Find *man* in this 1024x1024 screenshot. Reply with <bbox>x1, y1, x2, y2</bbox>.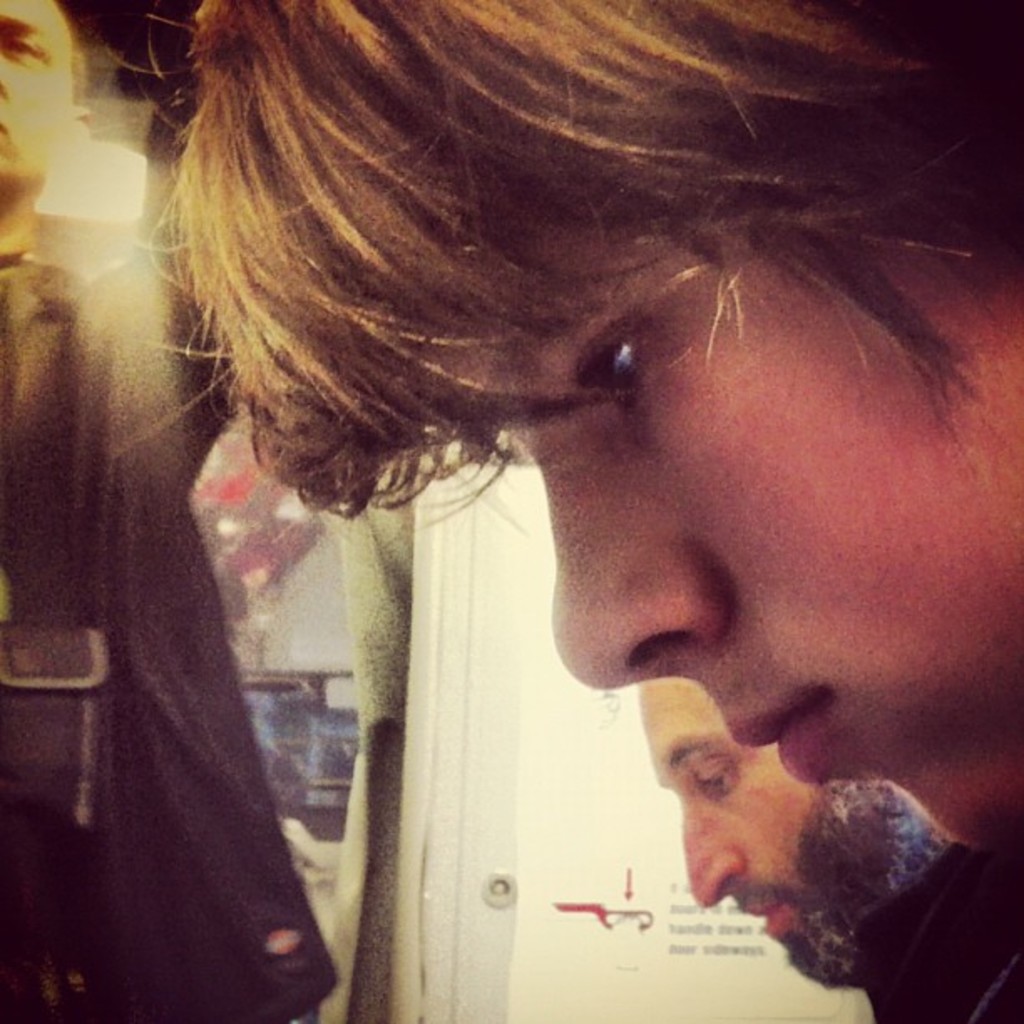
<bbox>631, 666, 1022, 1021</bbox>.
